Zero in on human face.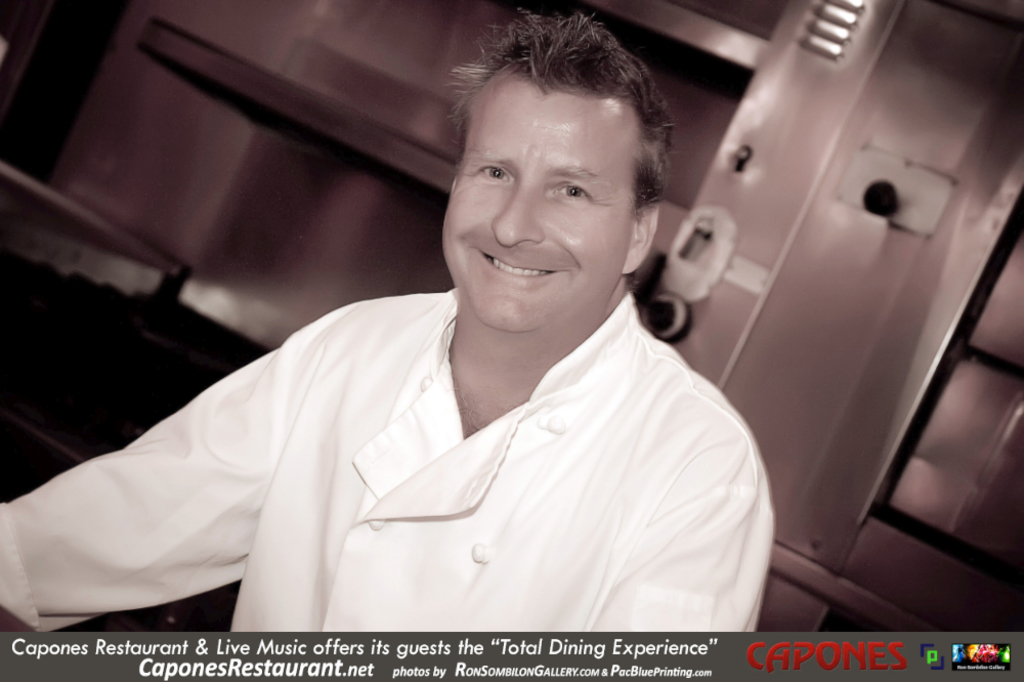
Zeroed in: detection(431, 62, 634, 343).
